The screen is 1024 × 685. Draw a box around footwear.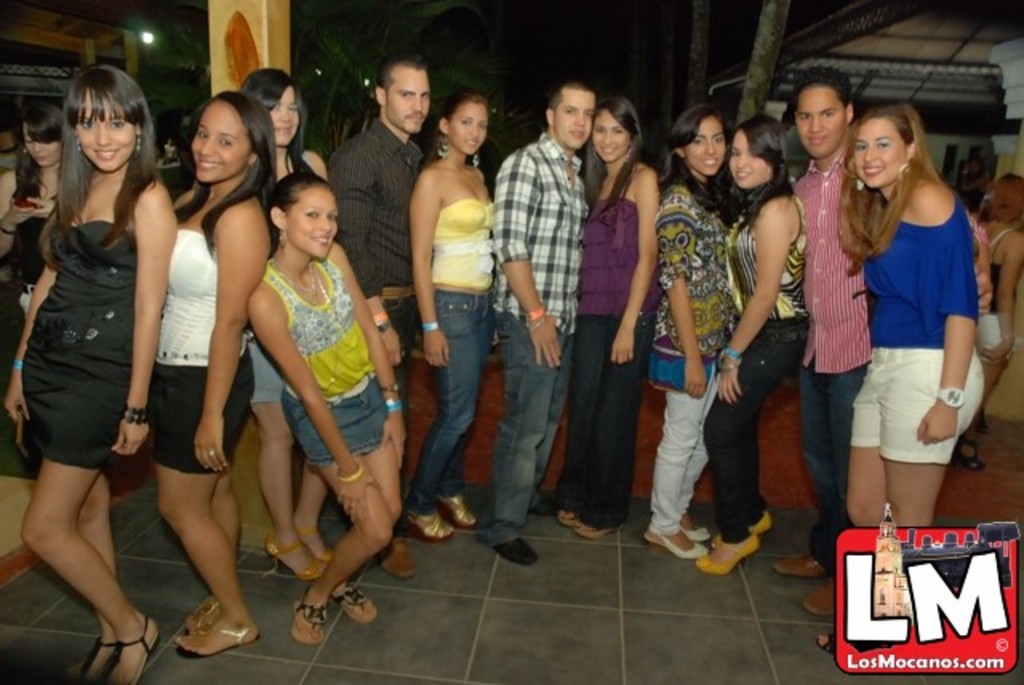
[96,611,162,683].
